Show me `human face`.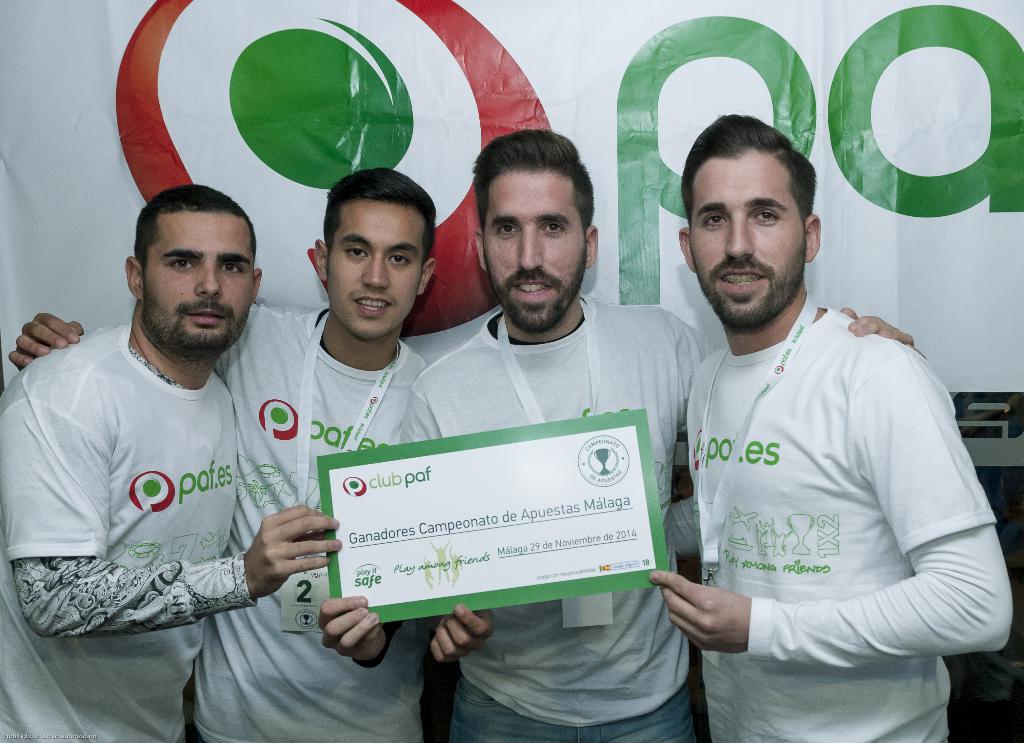
`human face` is here: x1=329 y1=204 x2=422 y2=337.
